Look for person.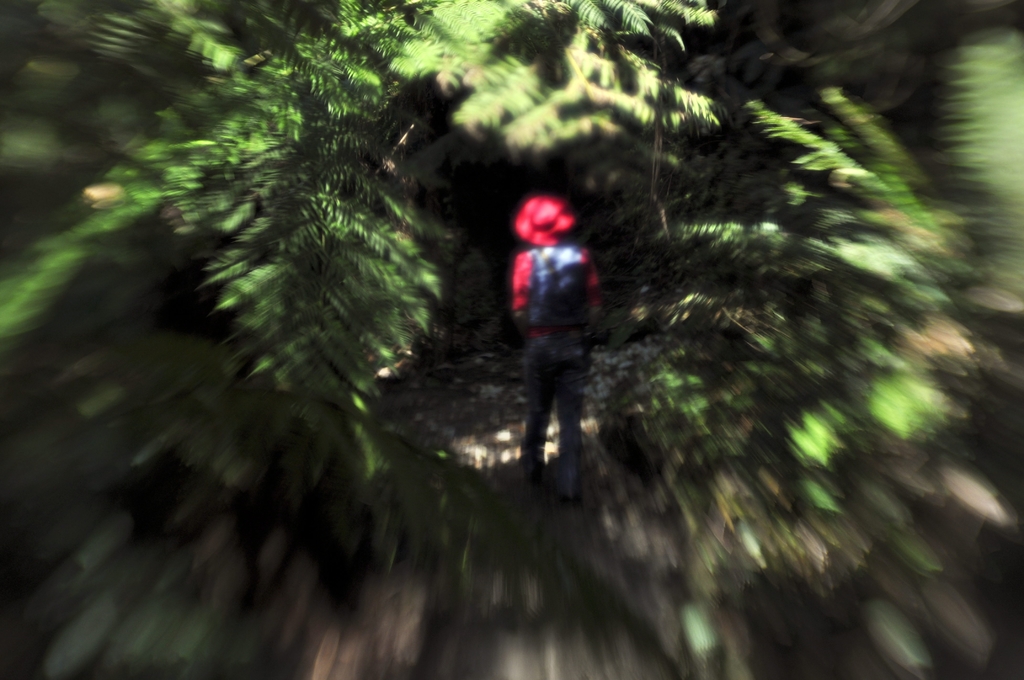
Found: <bbox>502, 144, 607, 499</bbox>.
